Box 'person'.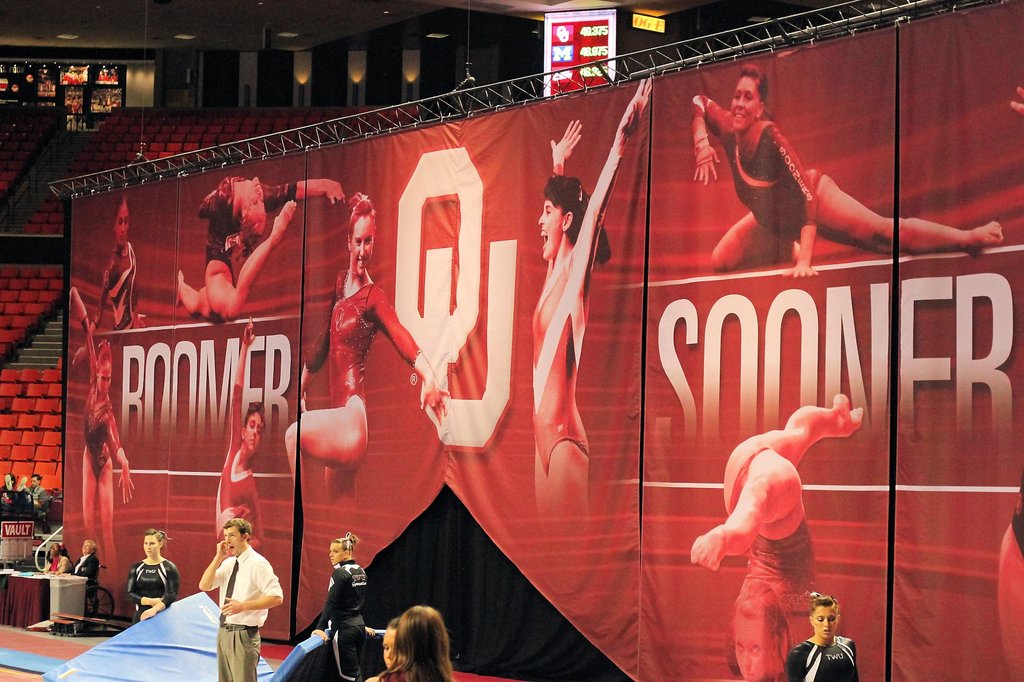
522,68,645,524.
